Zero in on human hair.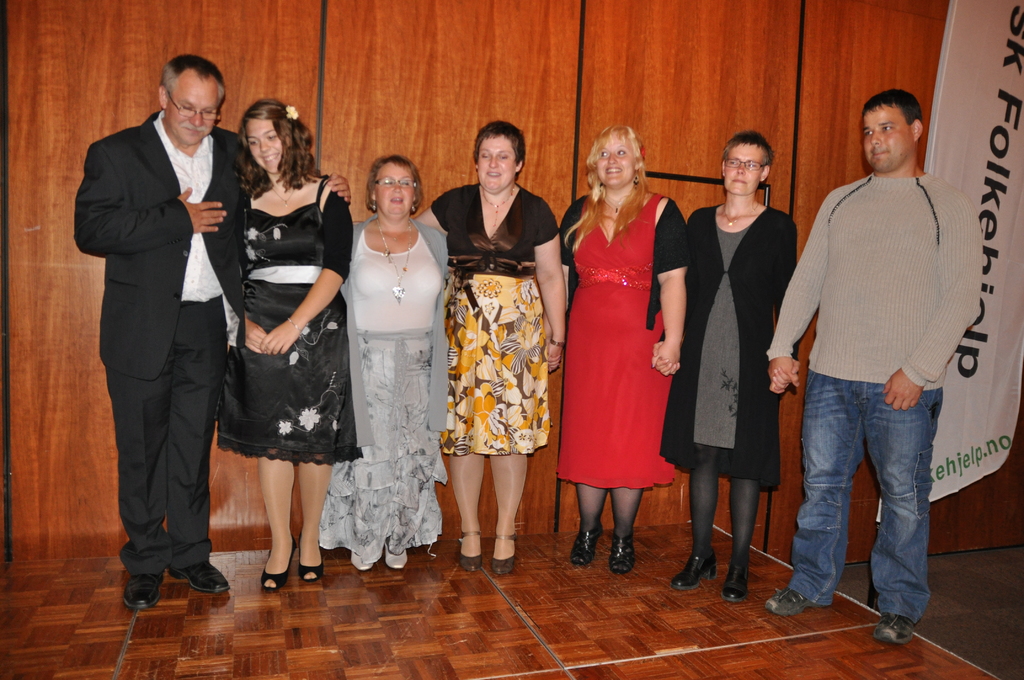
Zeroed in: 366 155 426 222.
